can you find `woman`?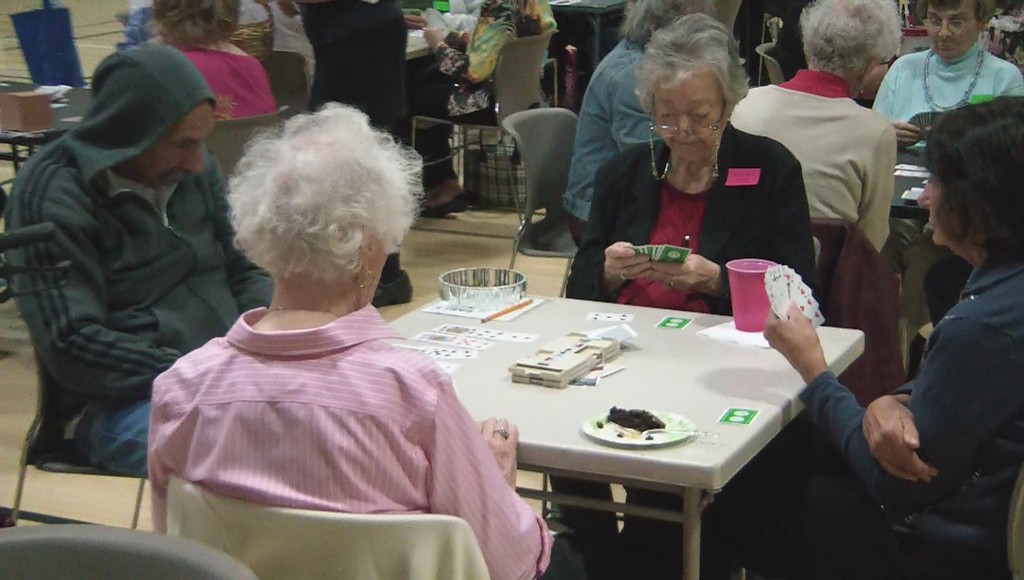
Yes, bounding box: <bbox>148, 104, 556, 579</bbox>.
